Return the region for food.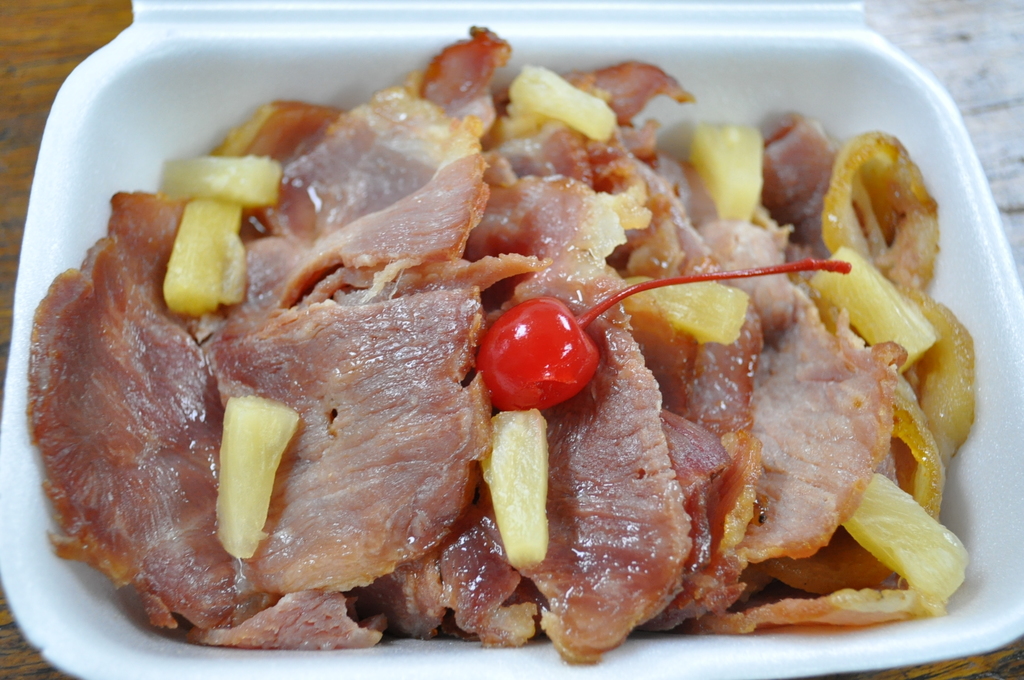
left=23, top=42, right=974, bottom=652.
